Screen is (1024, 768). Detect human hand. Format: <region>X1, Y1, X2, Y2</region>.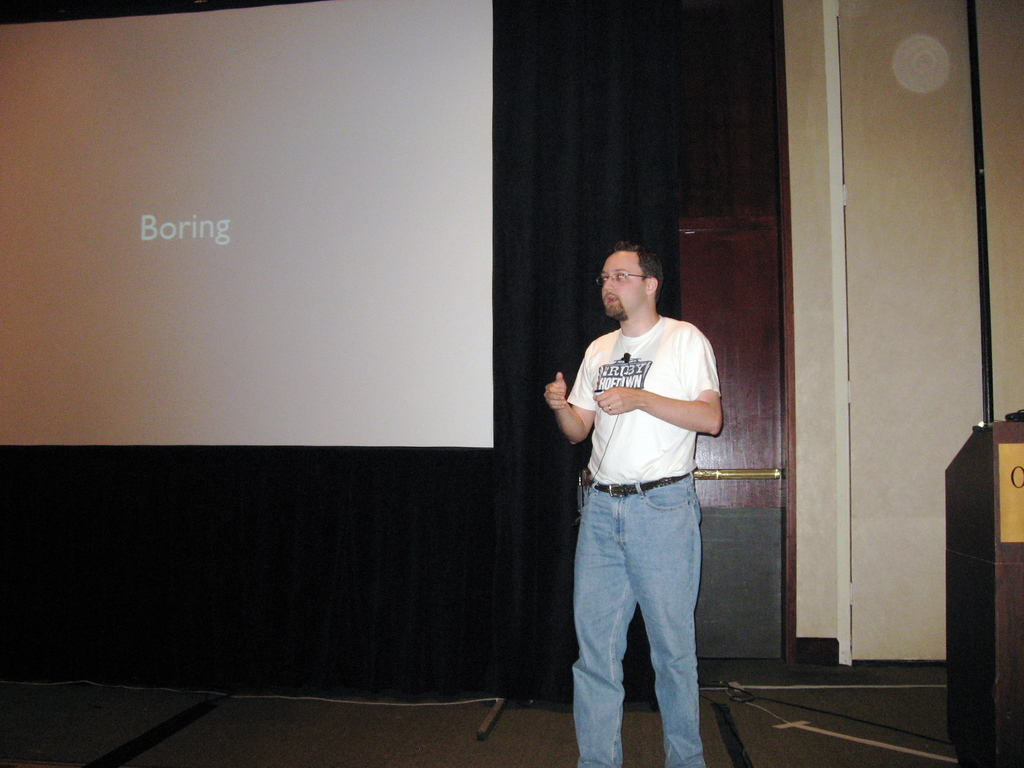
<region>593, 385, 636, 419</region>.
